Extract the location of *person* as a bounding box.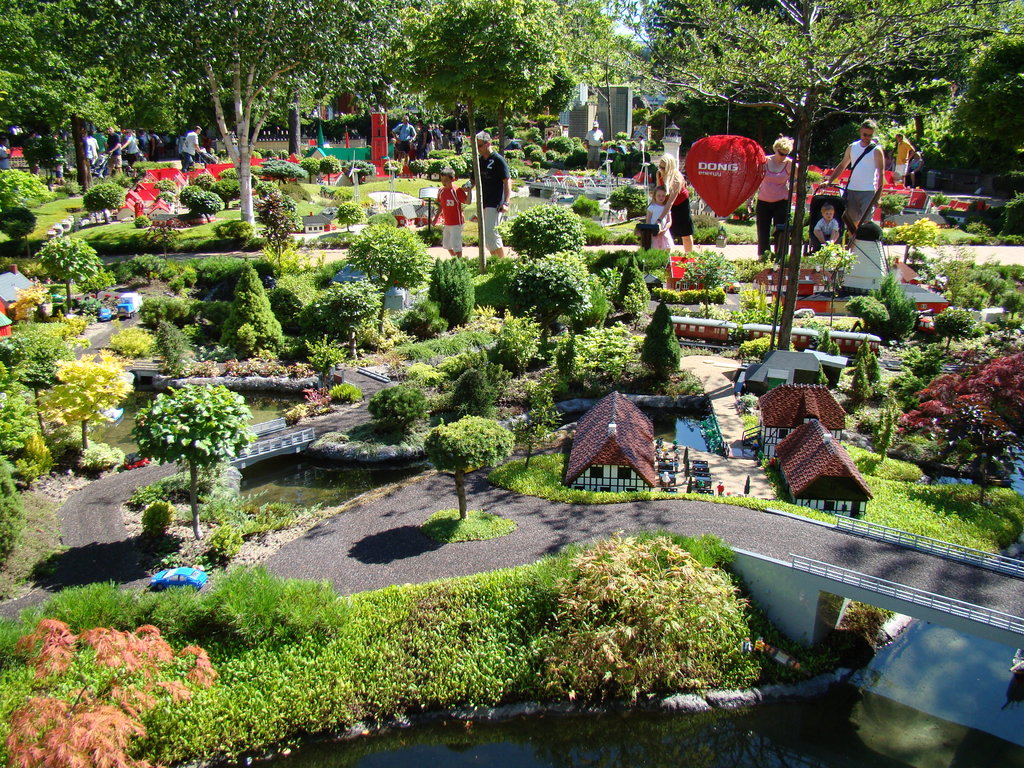
<box>753,635,765,653</box>.
